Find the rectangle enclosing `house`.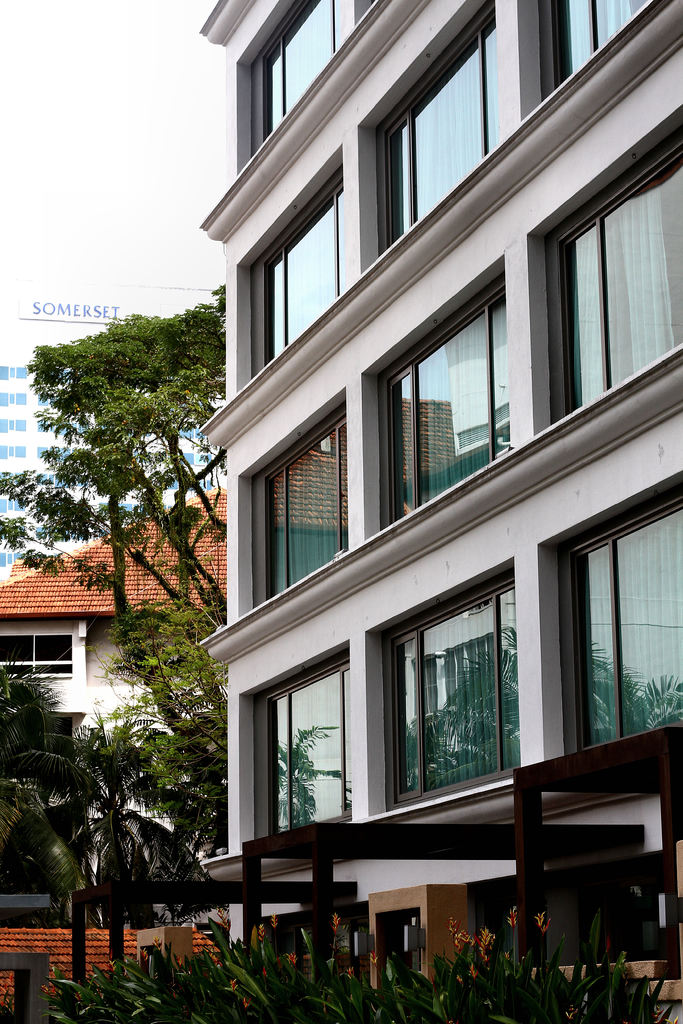
[left=192, top=0, right=682, bottom=986].
